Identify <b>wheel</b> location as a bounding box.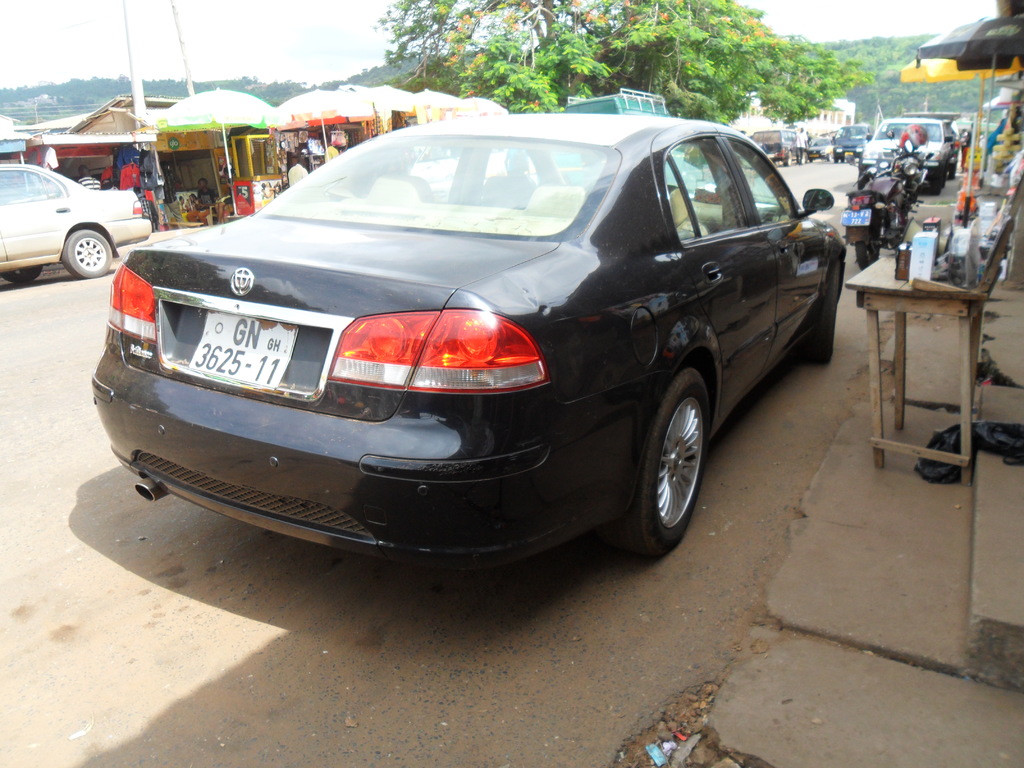
62:229:113:278.
